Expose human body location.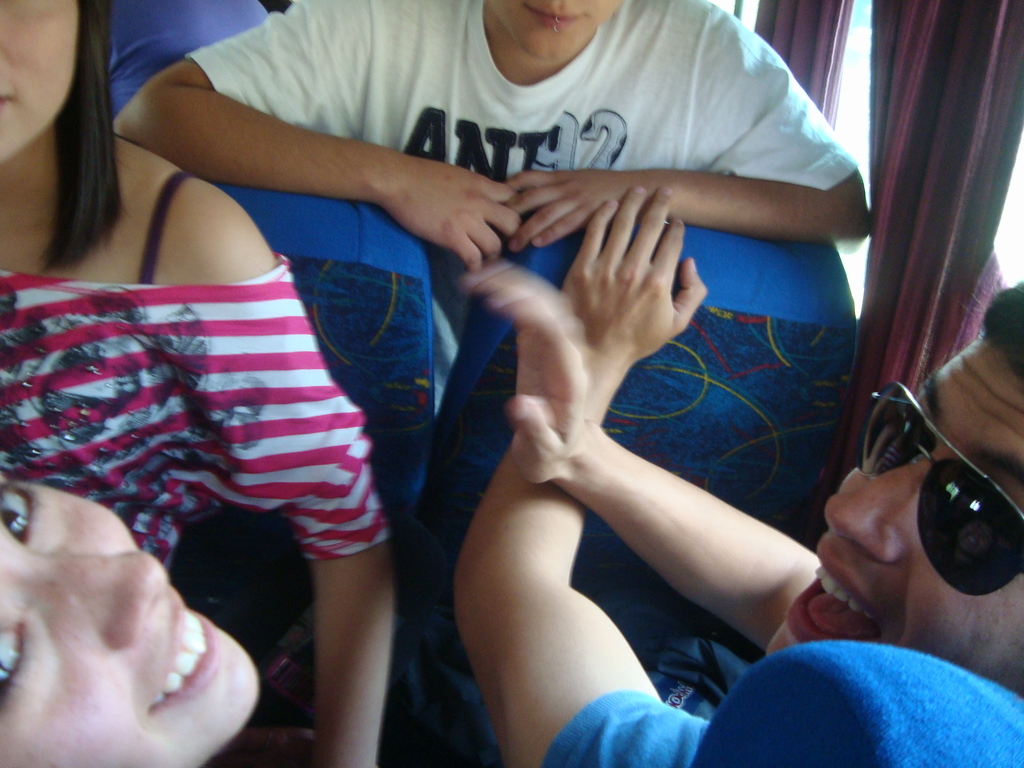
Exposed at Rect(0, 0, 397, 767).
